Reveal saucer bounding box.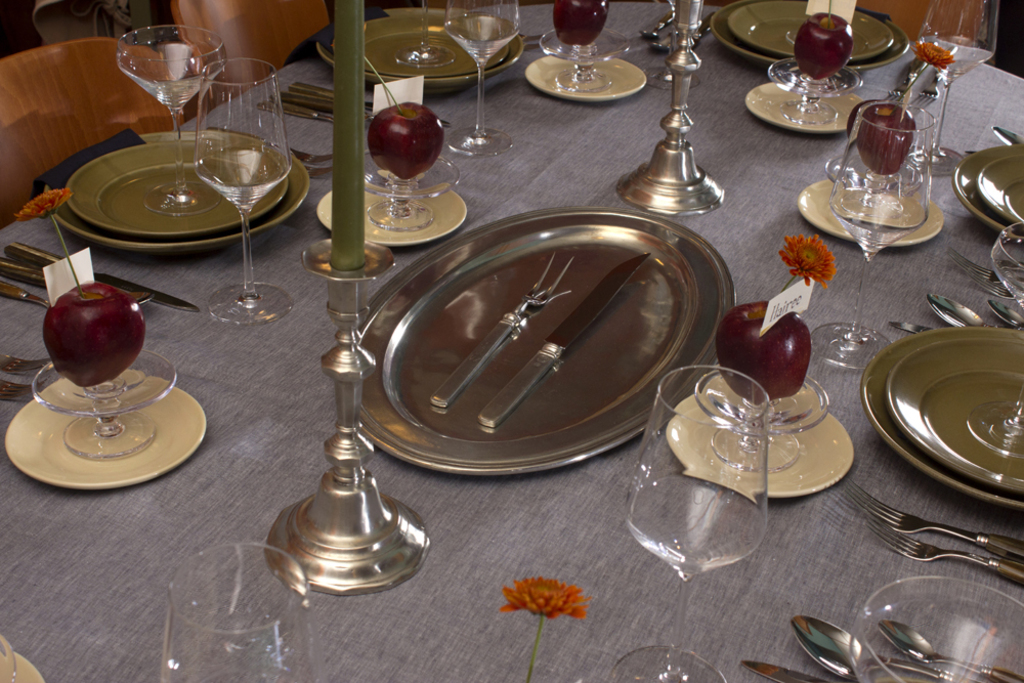
Revealed: select_region(317, 180, 471, 245).
